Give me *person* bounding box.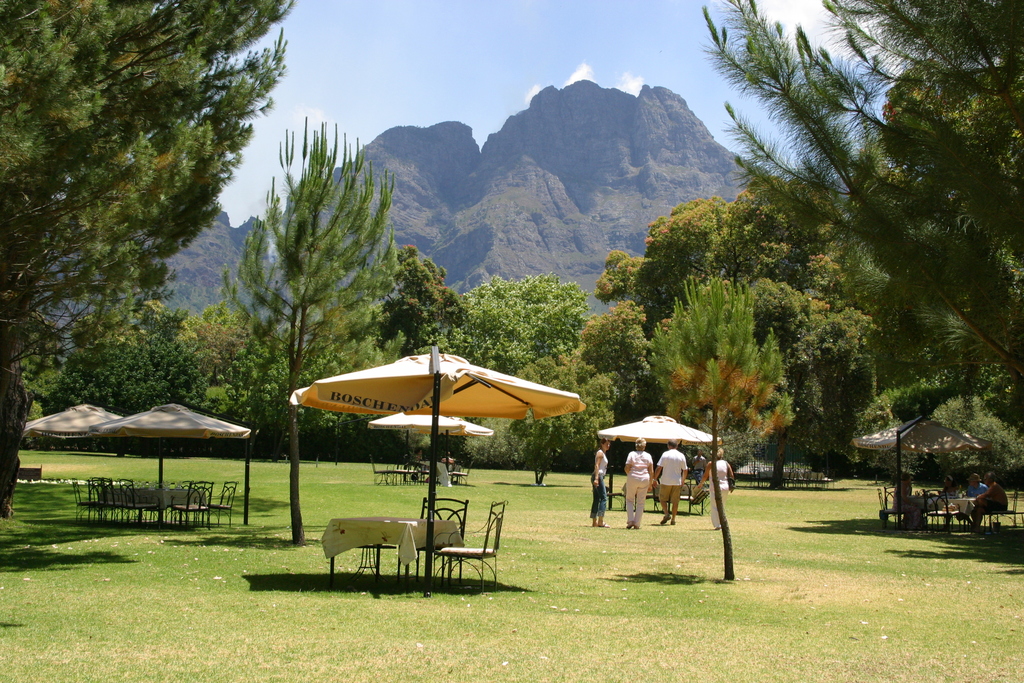
(704, 447, 729, 529).
